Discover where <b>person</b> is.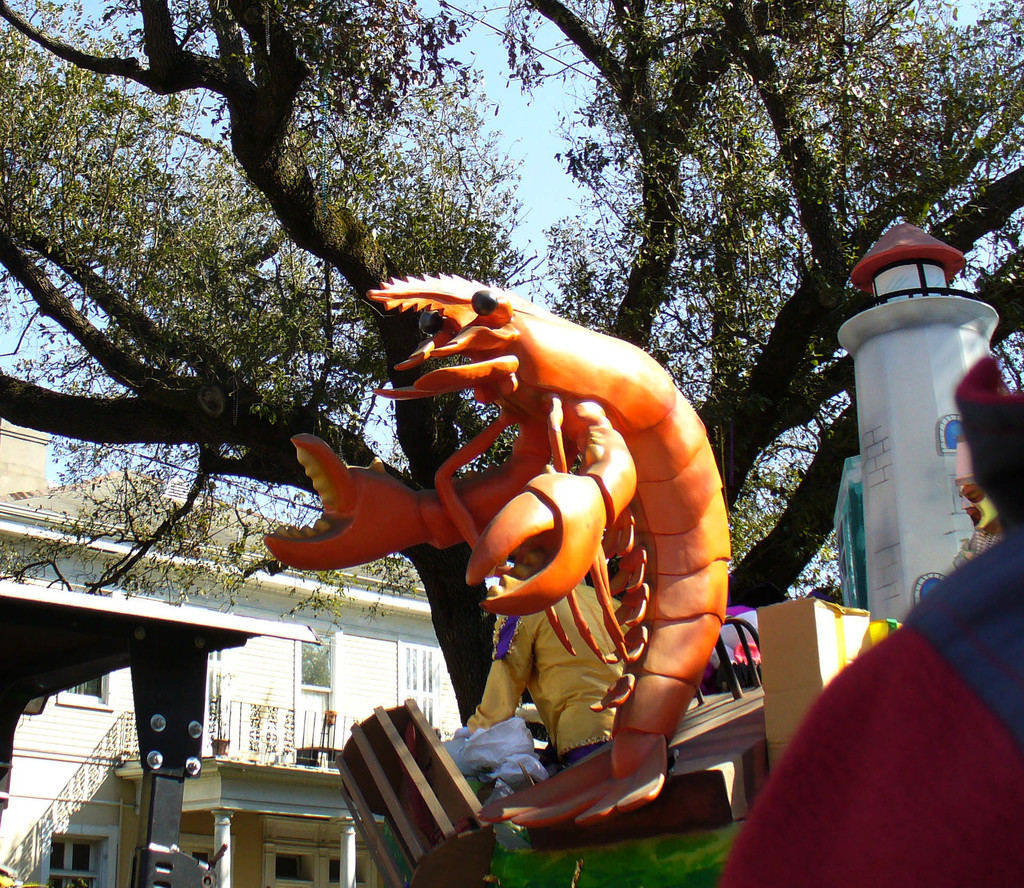
Discovered at region(952, 426, 1019, 567).
